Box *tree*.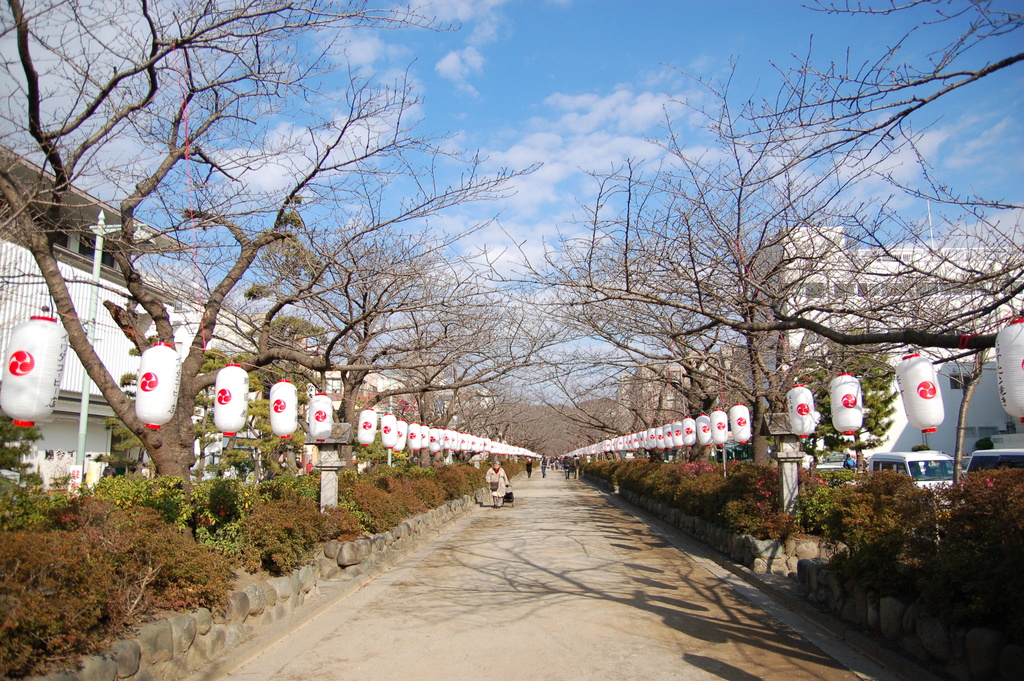
bbox(703, 126, 1023, 359).
